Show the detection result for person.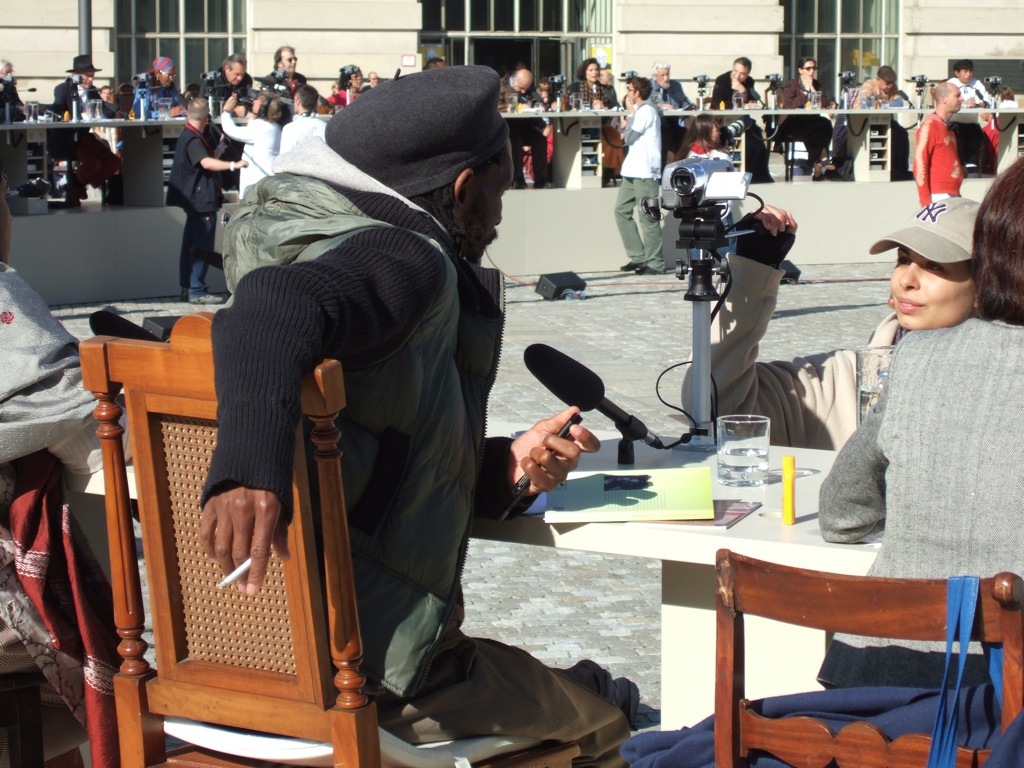
box=[934, 58, 999, 156].
